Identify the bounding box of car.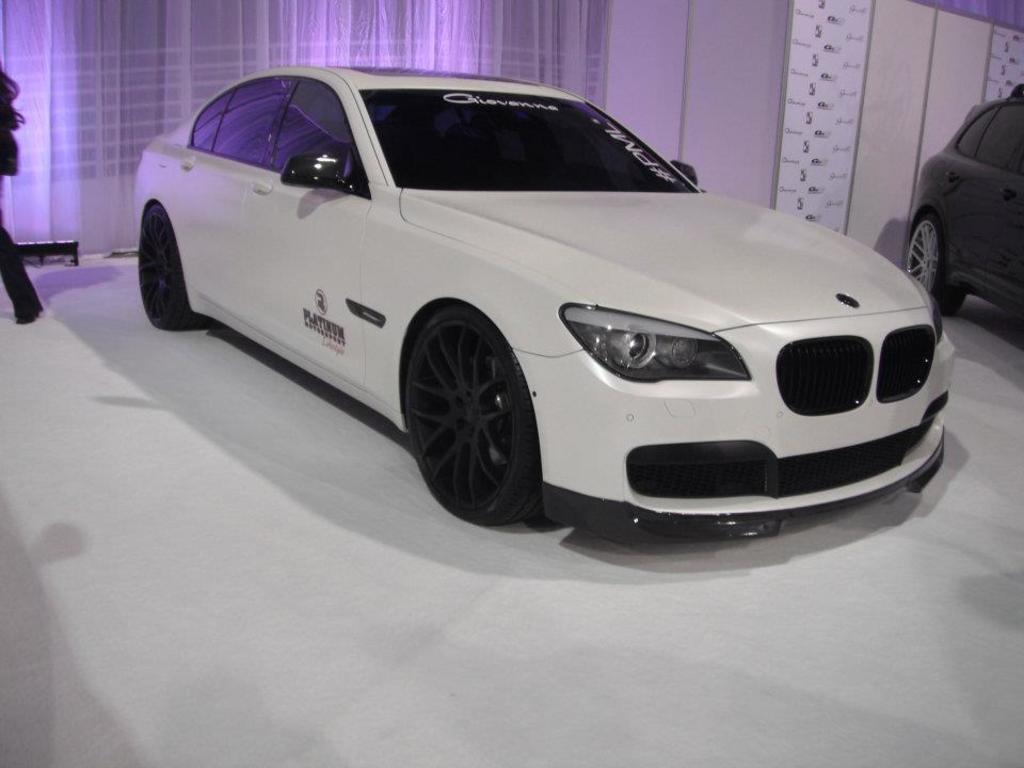
(left=111, top=73, right=980, bottom=543).
